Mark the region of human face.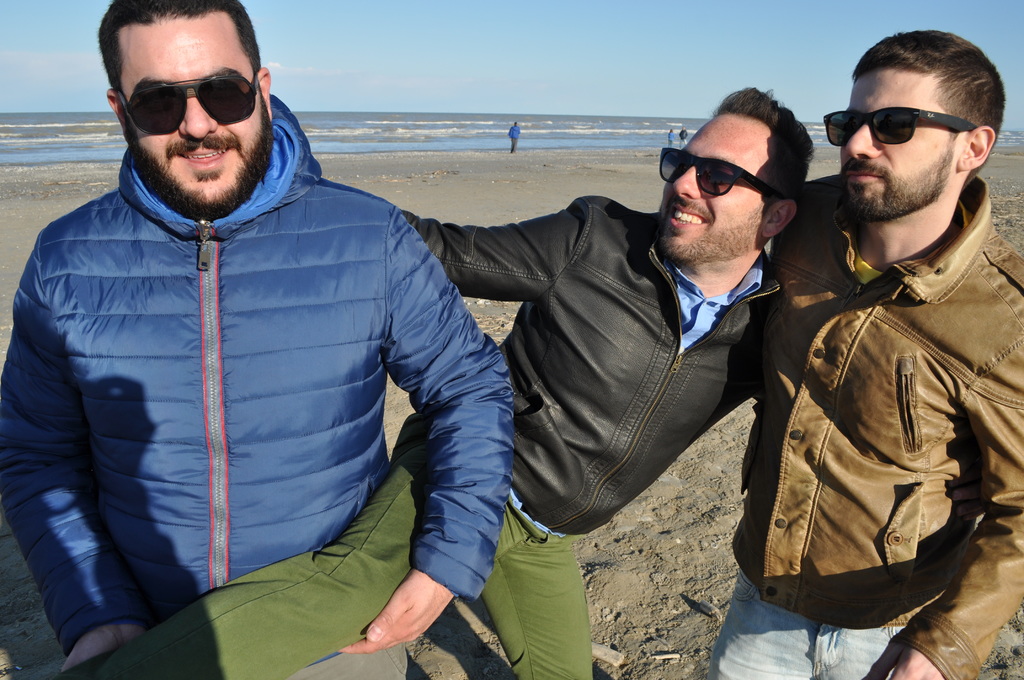
Region: bbox=[838, 76, 955, 213].
